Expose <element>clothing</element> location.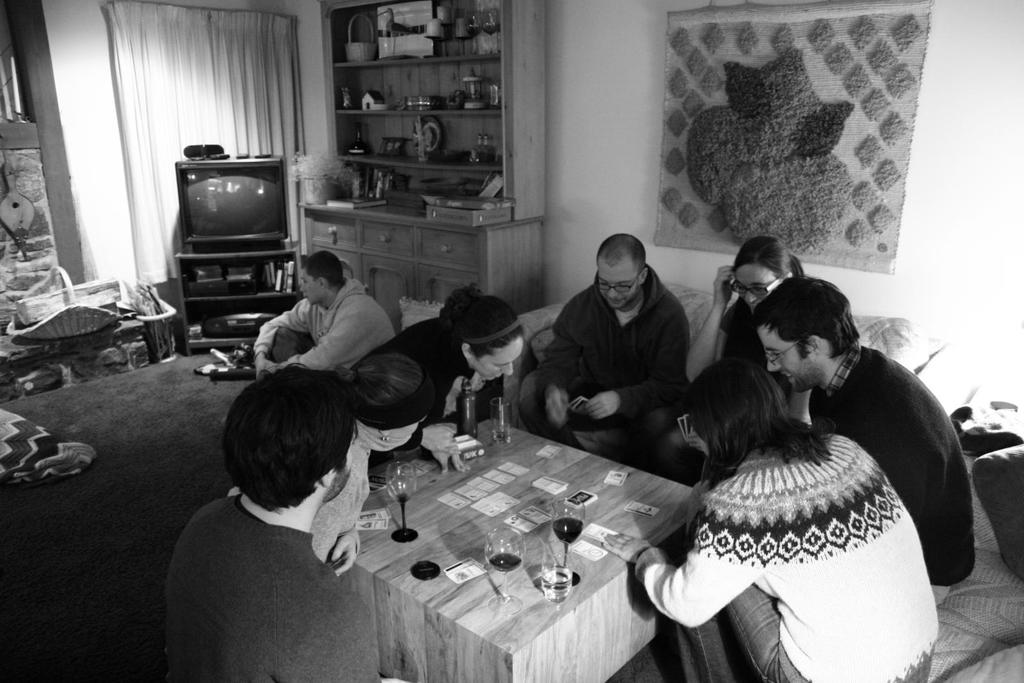
Exposed at (x1=804, y1=332, x2=973, y2=582).
